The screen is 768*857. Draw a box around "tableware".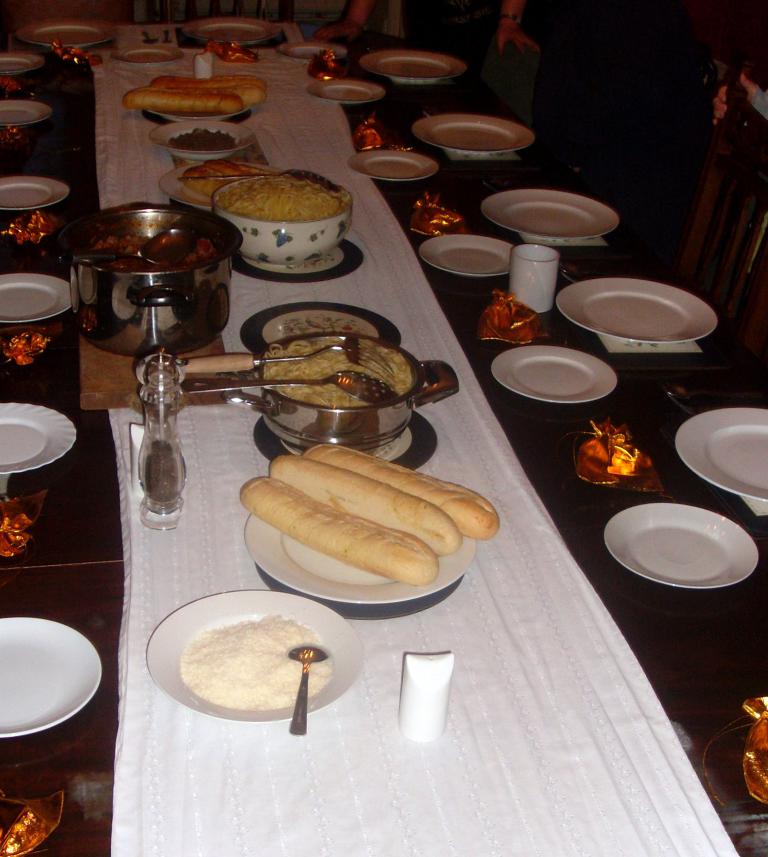
2 401 79 478.
